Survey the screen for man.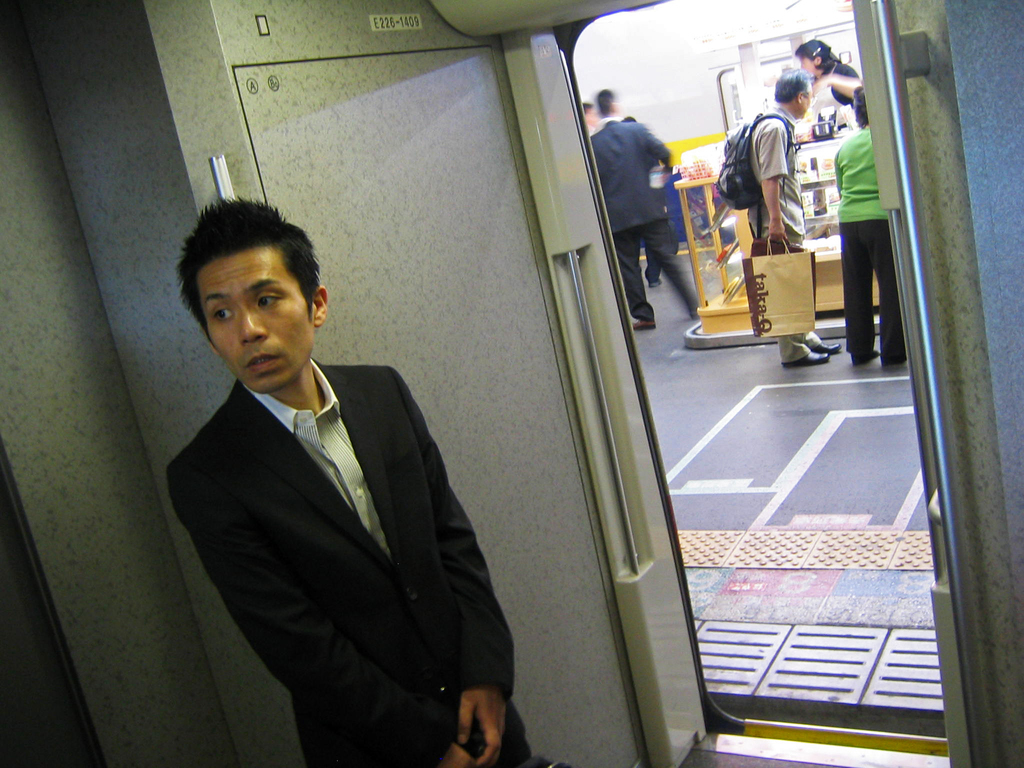
Survey found: box(741, 67, 845, 367).
